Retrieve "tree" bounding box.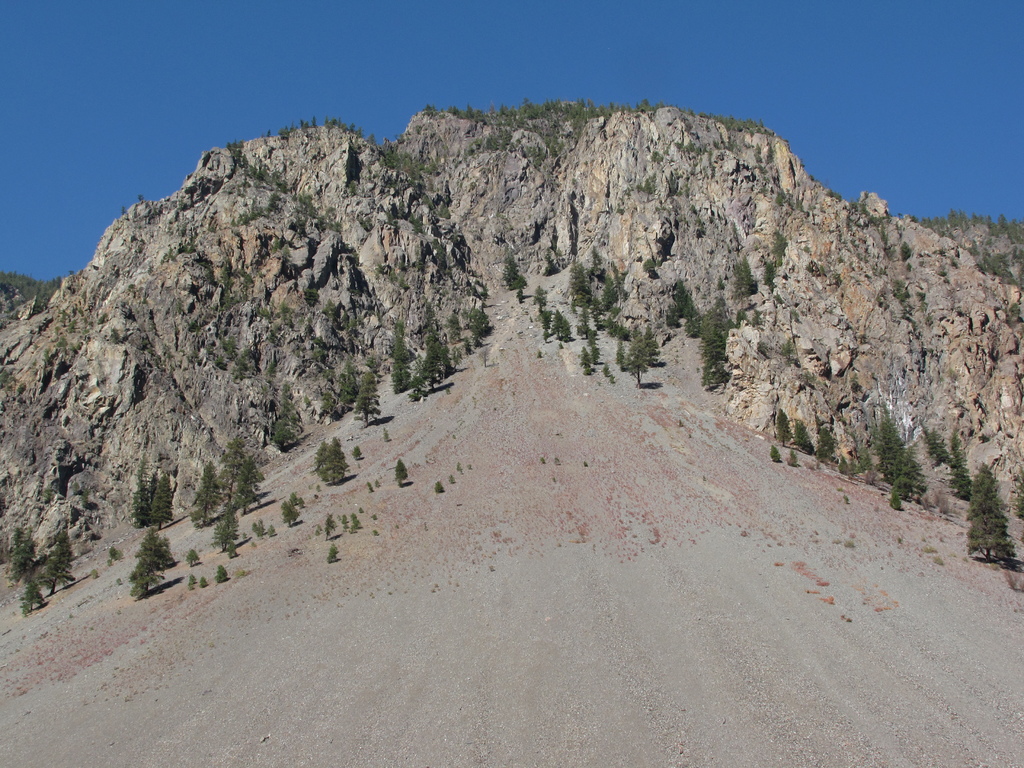
Bounding box: [left=948, top=430, right=975, bottom=505].
